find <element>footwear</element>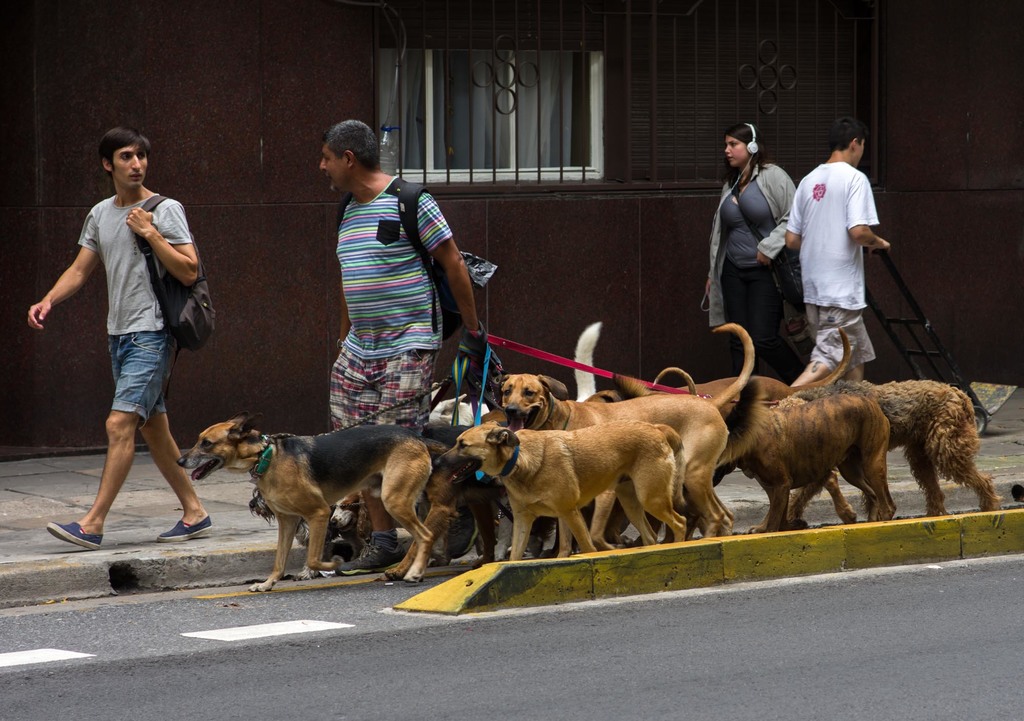
{"left": 47, "top": 520, "right": 106, "bottom": 548}
